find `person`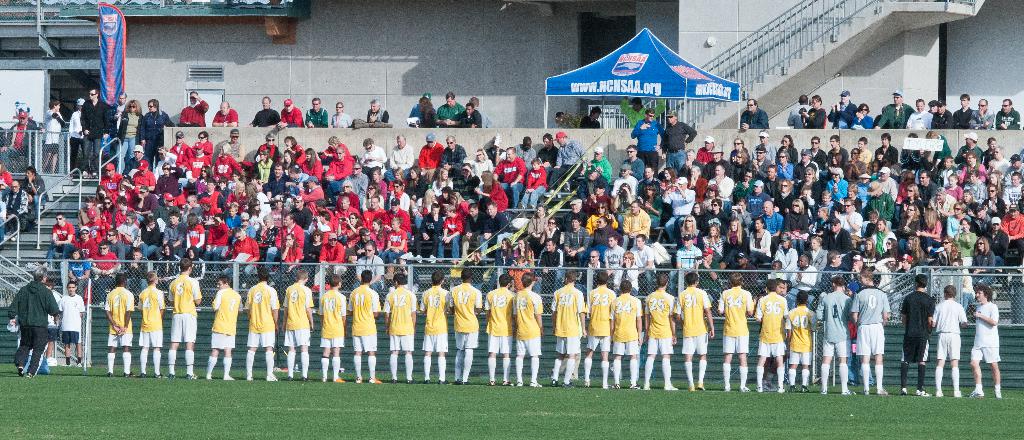
769:258:786:282
